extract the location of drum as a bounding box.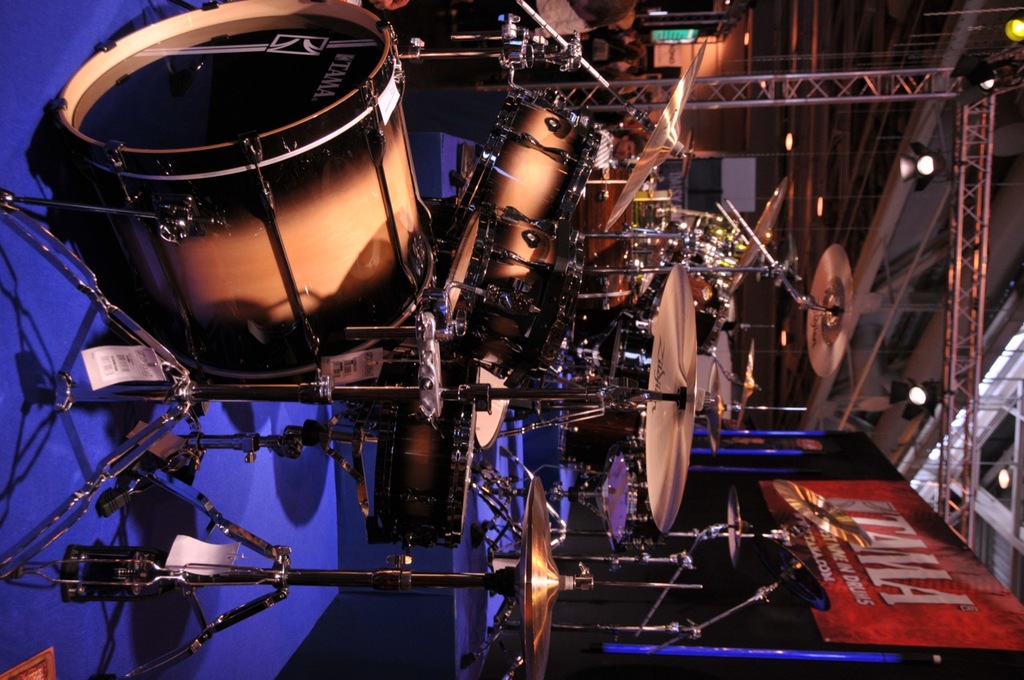
(left=374, top=361, right=477, bottom=548).
